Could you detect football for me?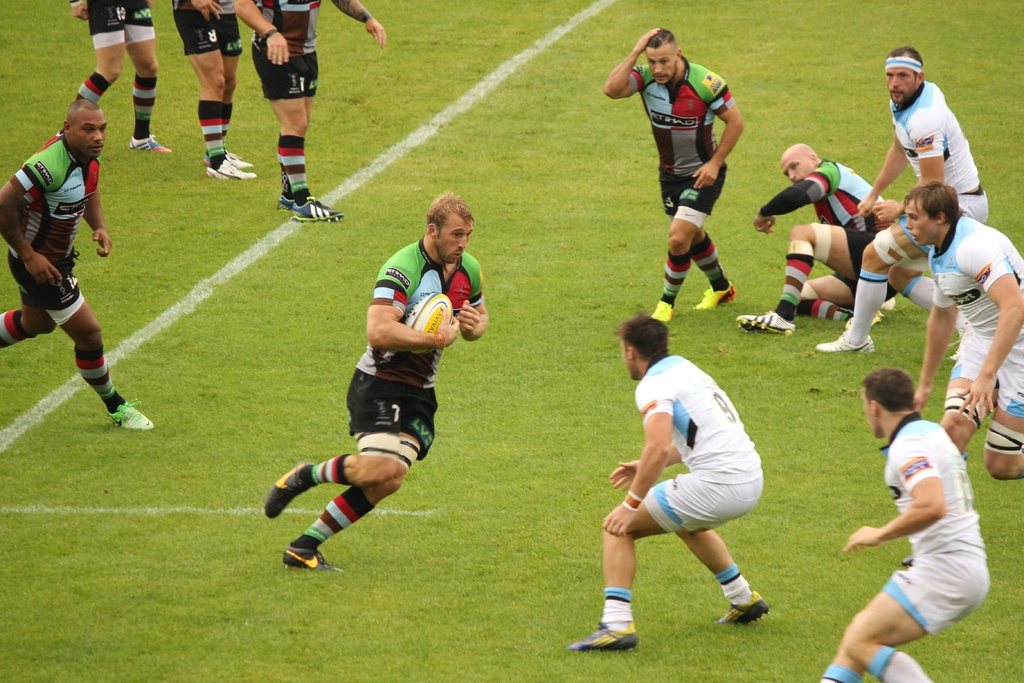
Detection result: <region>397, 289, 452, 356</region>.
